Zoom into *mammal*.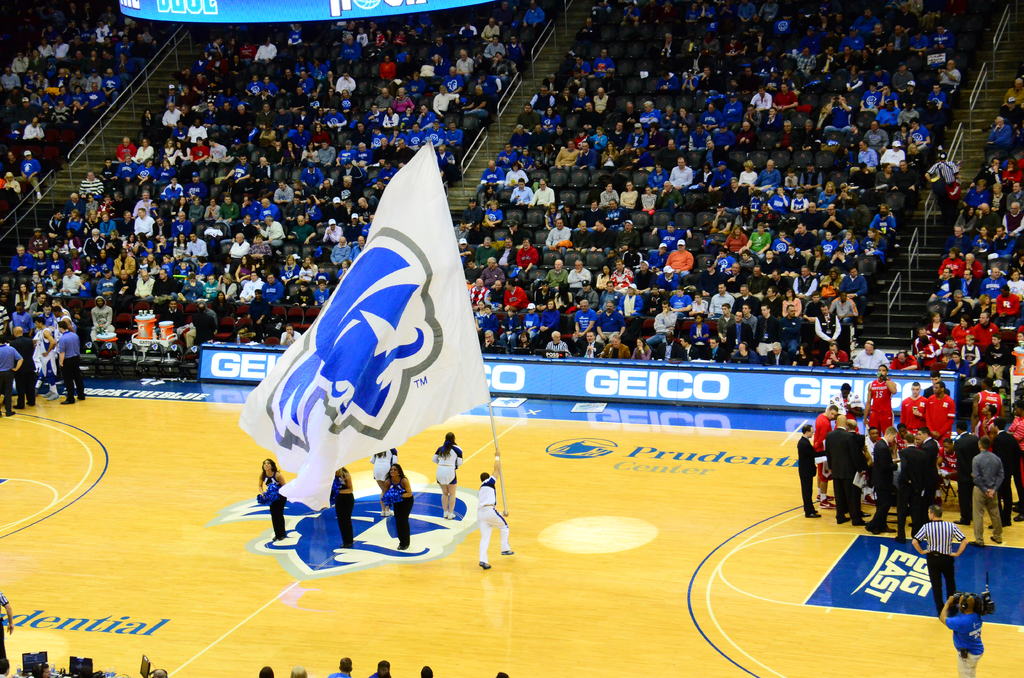
Zoom target: [381,462,412,547].
